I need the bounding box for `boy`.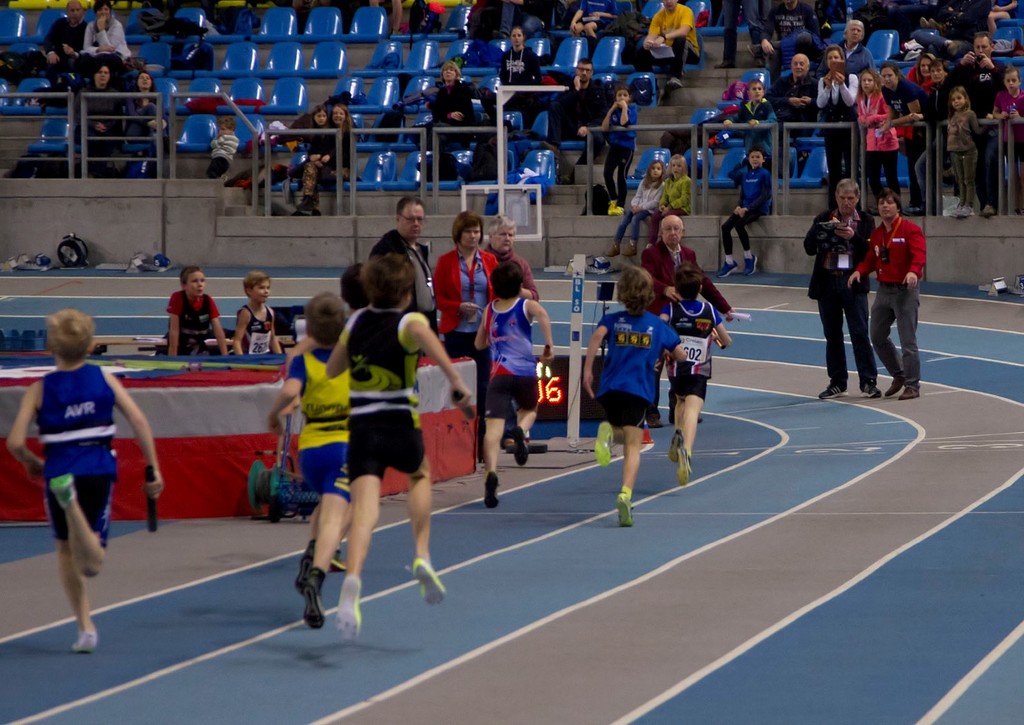
Here it is: [x1=164, y1=262, x2=232, y2=360].
